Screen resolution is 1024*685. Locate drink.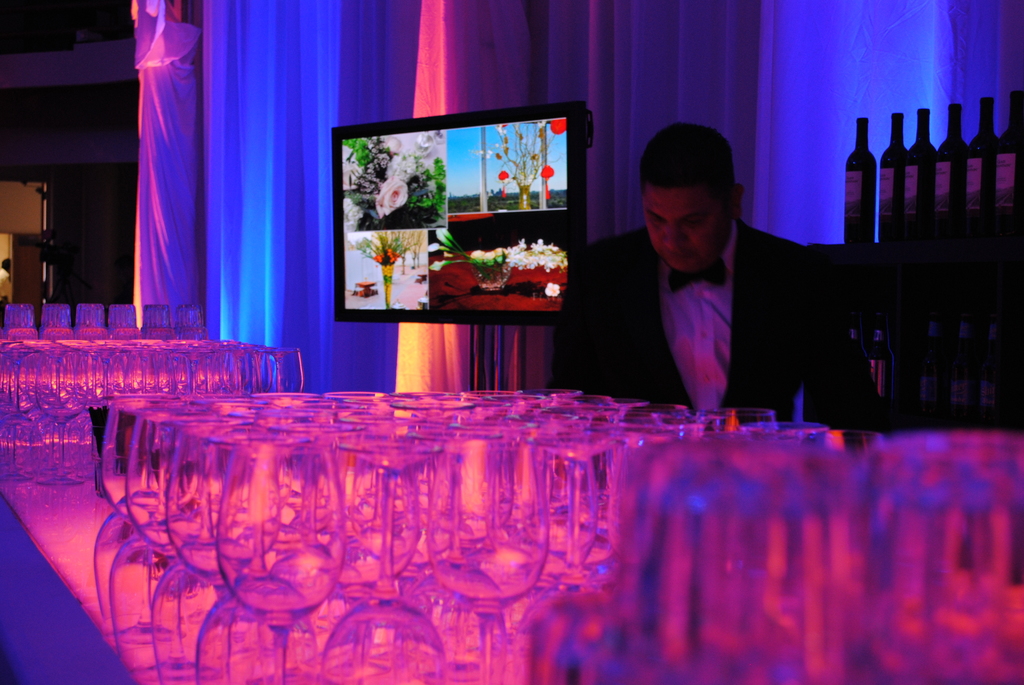
844,118,872,248.
